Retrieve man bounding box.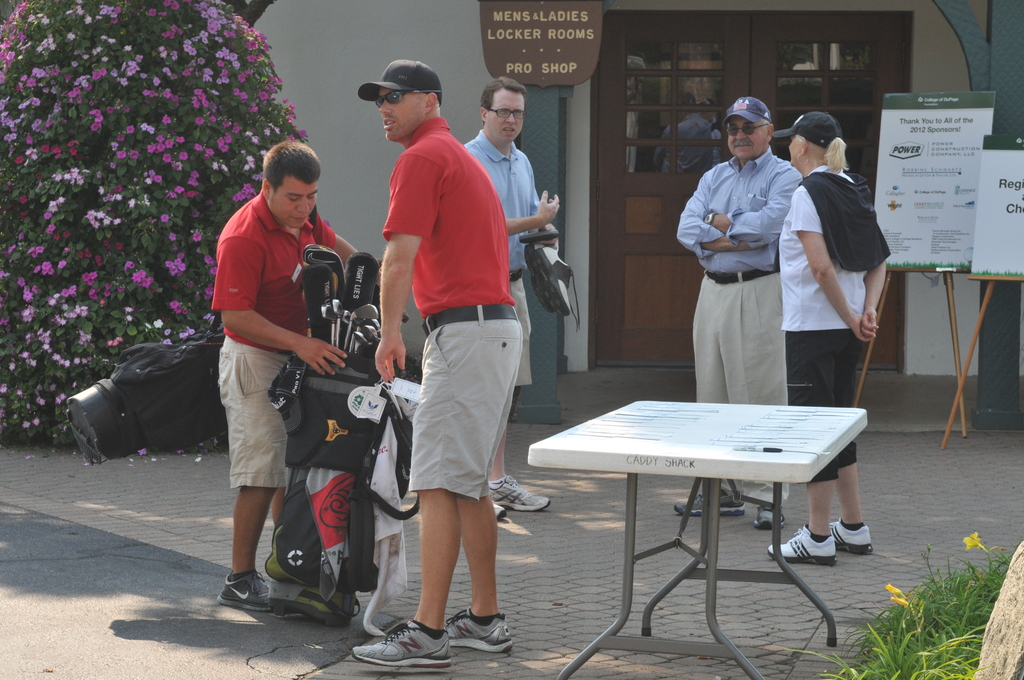
Bounding box: bbox=[211, 140, 381, 613].
